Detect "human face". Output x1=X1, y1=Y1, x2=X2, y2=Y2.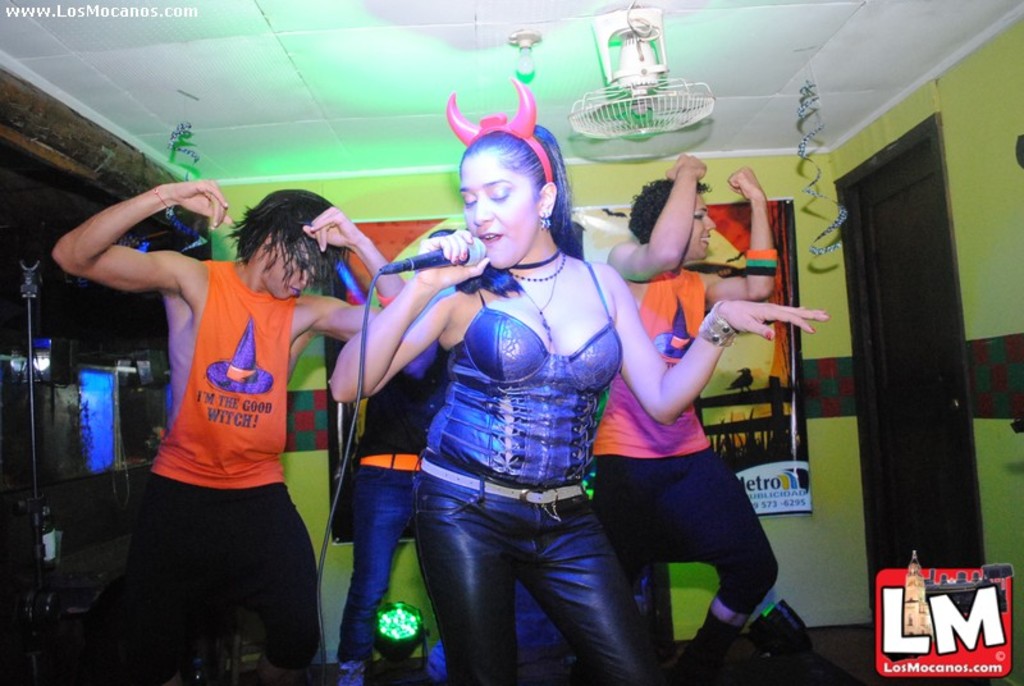
x1=460, y1=156, x2=543, y2=270.
